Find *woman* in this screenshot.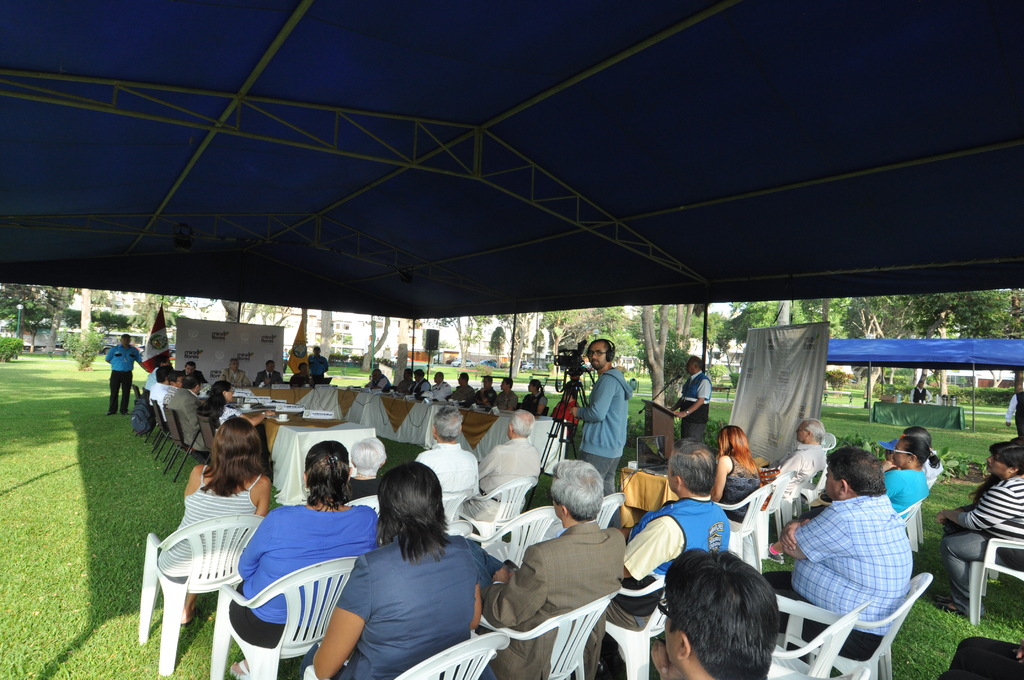
The bounding box for *woman* is {"x1": 221, "y1": 441, "x2": 376, "y2": 679}.
